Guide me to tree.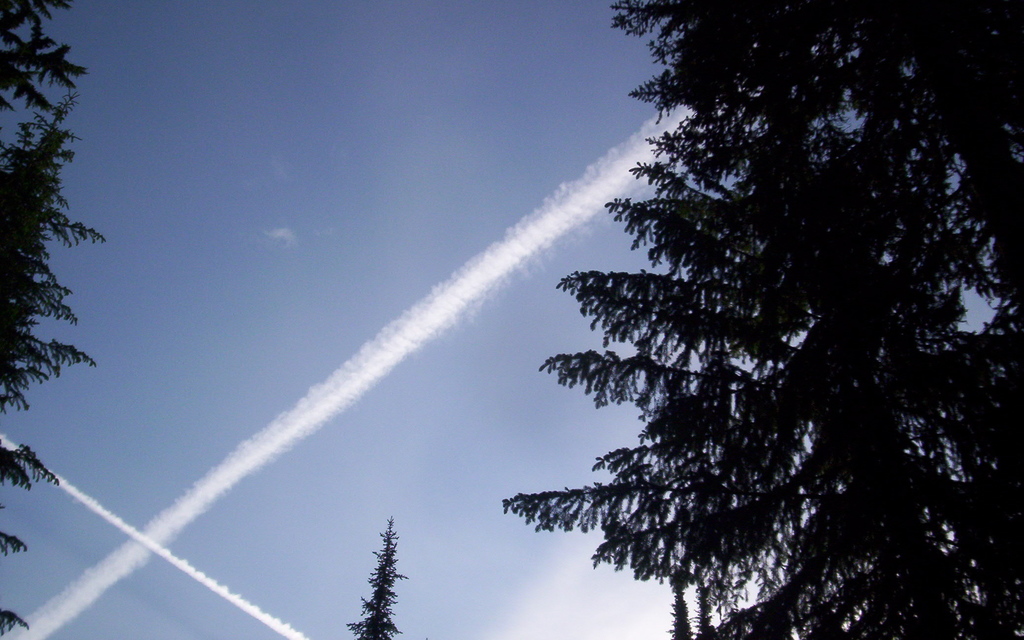
Guidance: 475:7:1007:629.
